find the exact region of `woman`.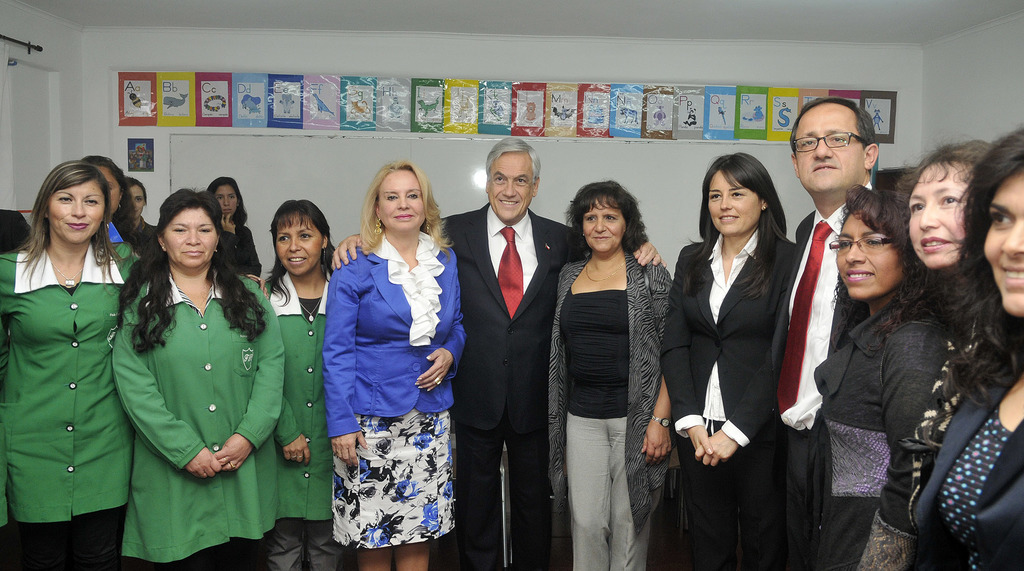
Exact region: x1=256, y1=199, x2=341, y2=570.
